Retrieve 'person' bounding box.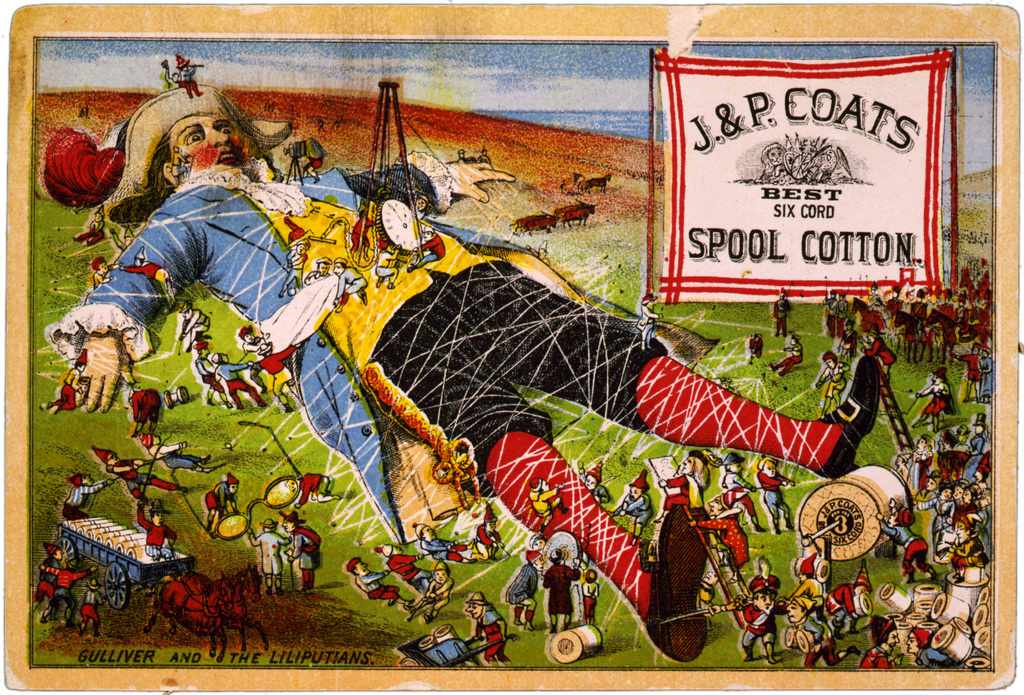
Bounding box: (580,566,598,625).
